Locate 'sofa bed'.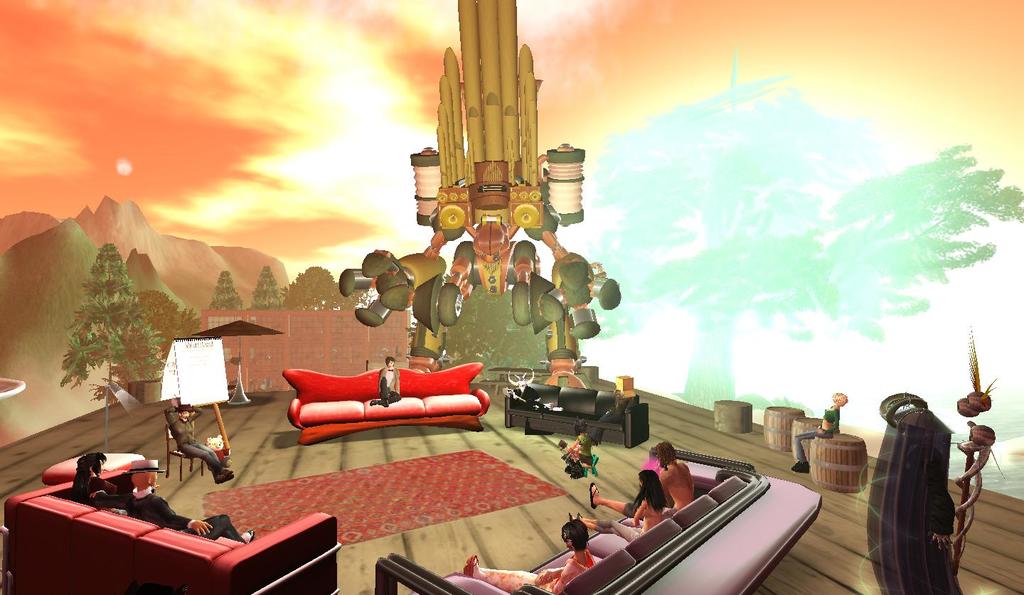
Bounding box: [0,460,341,594].
